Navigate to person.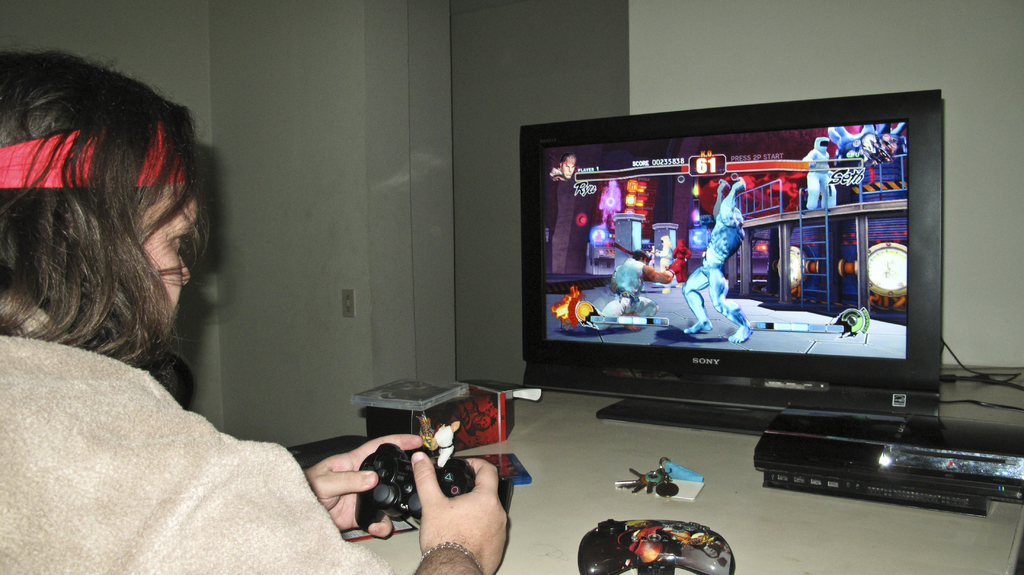
Navigation target: locate(681, 169, 757, 346).
